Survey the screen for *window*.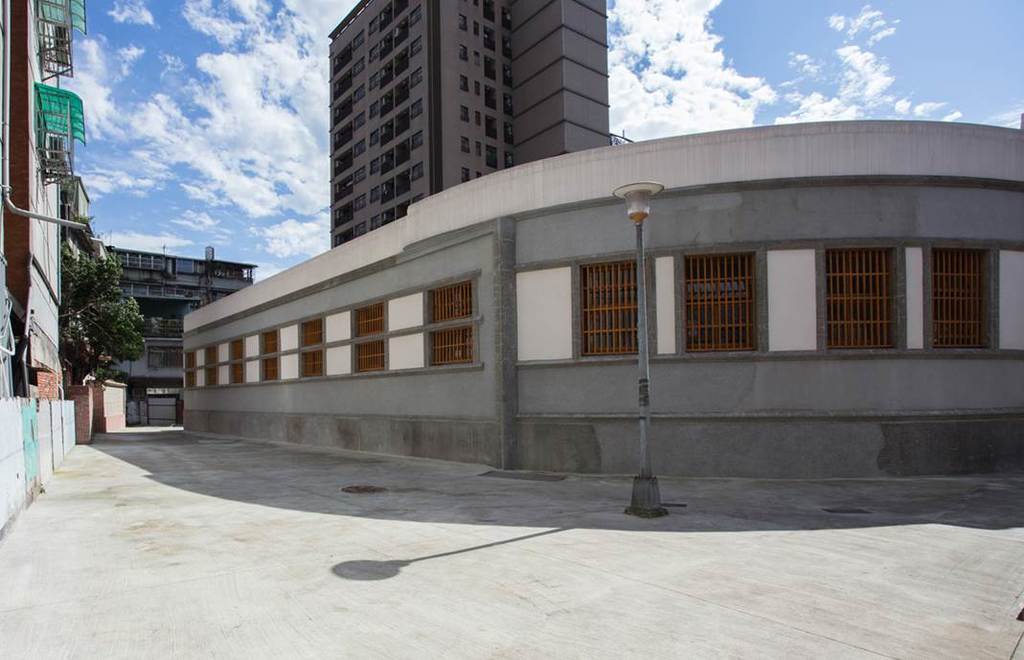
Survey found: 476 171 482 178.
